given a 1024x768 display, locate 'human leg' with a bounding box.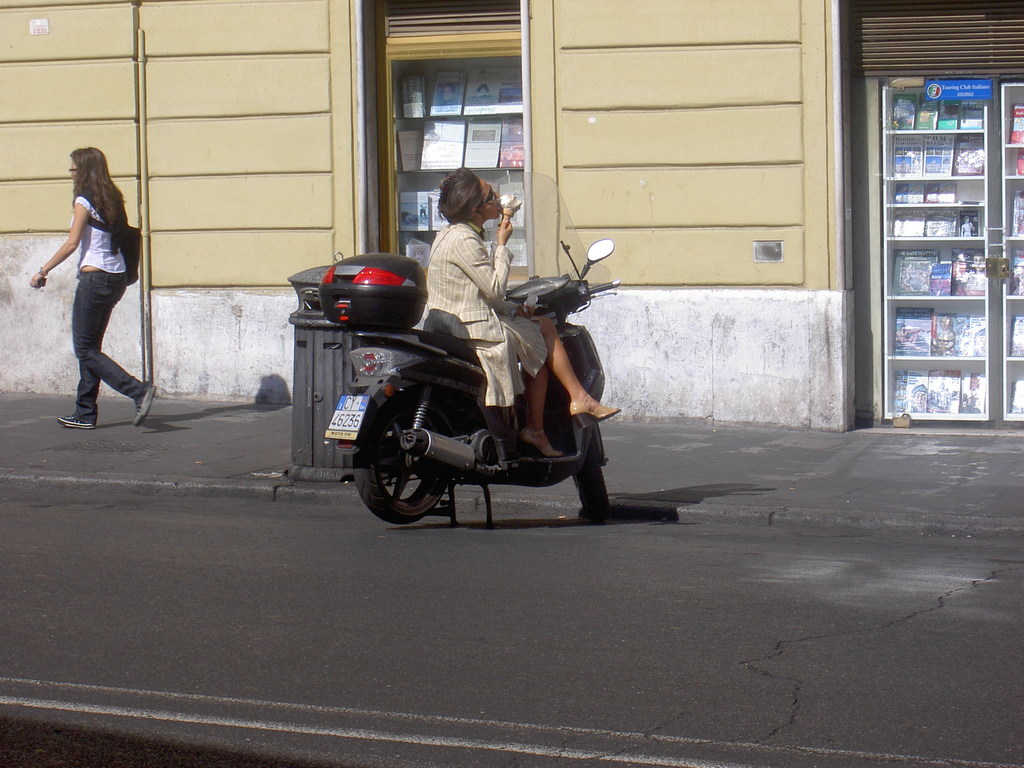
Located: BBox(72, 273, 154, 428).
